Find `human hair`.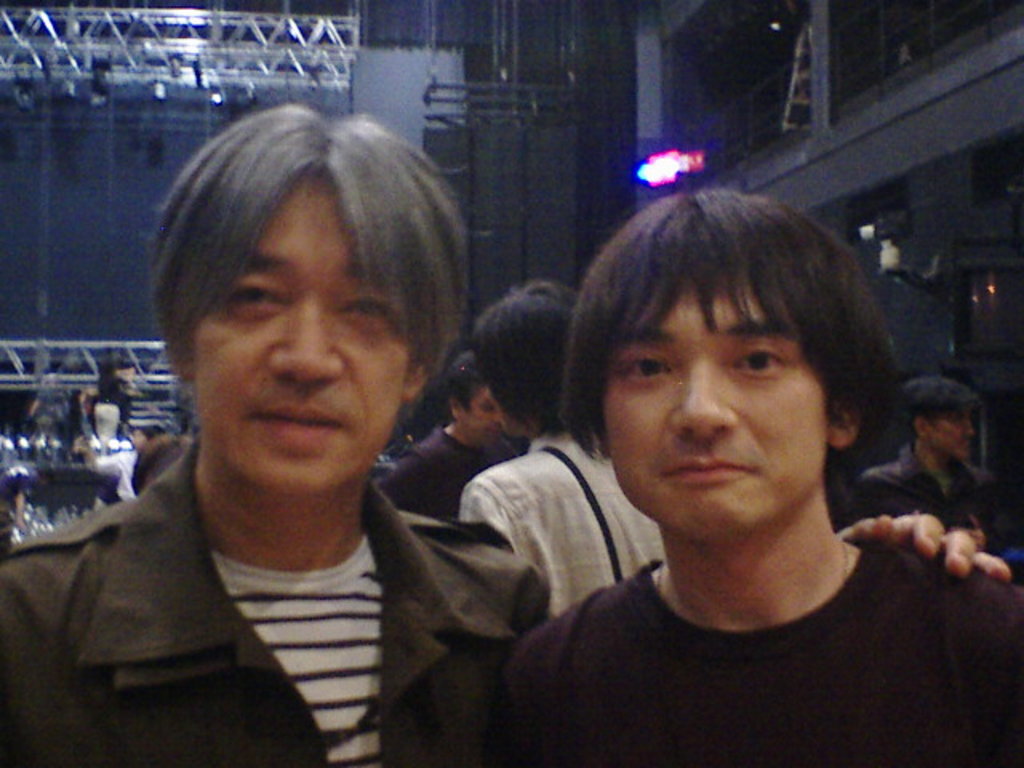
[left=147, top=101, right=470, bottom=378].
